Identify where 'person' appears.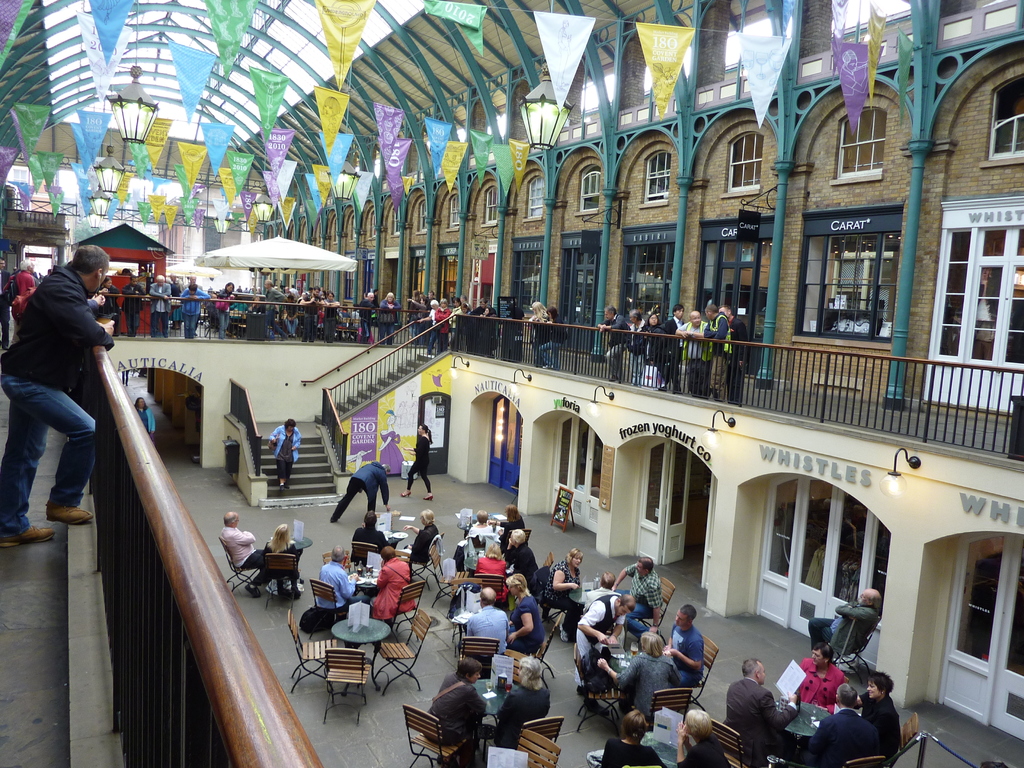
Appears at box(374, 550, 418, 621).
